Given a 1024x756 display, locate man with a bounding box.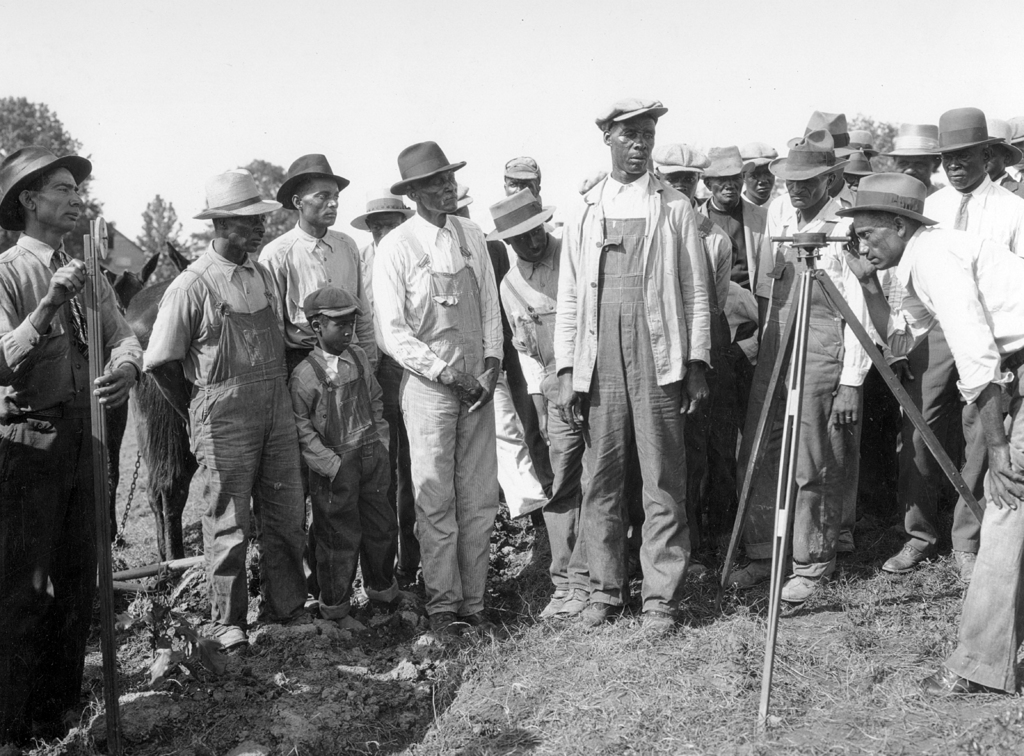
Located: [x1=654, y1=138, x2=737, y2=320].
